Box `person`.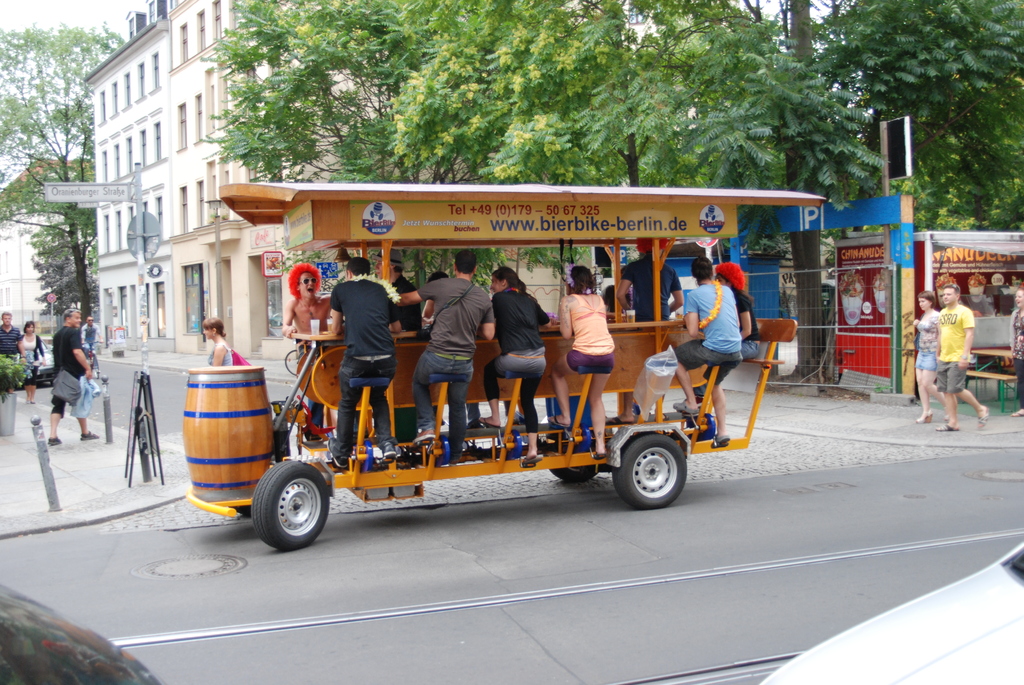
left=326, top=257, right=397, bottom=466.
